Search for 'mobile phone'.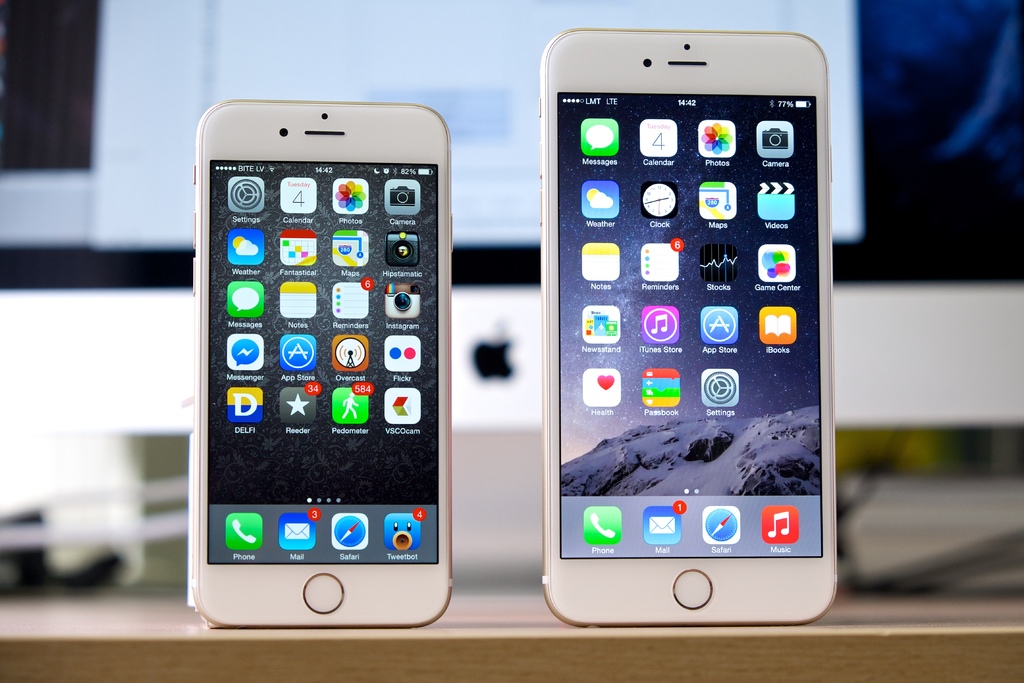
Found at 188, 83, 456, 634.
